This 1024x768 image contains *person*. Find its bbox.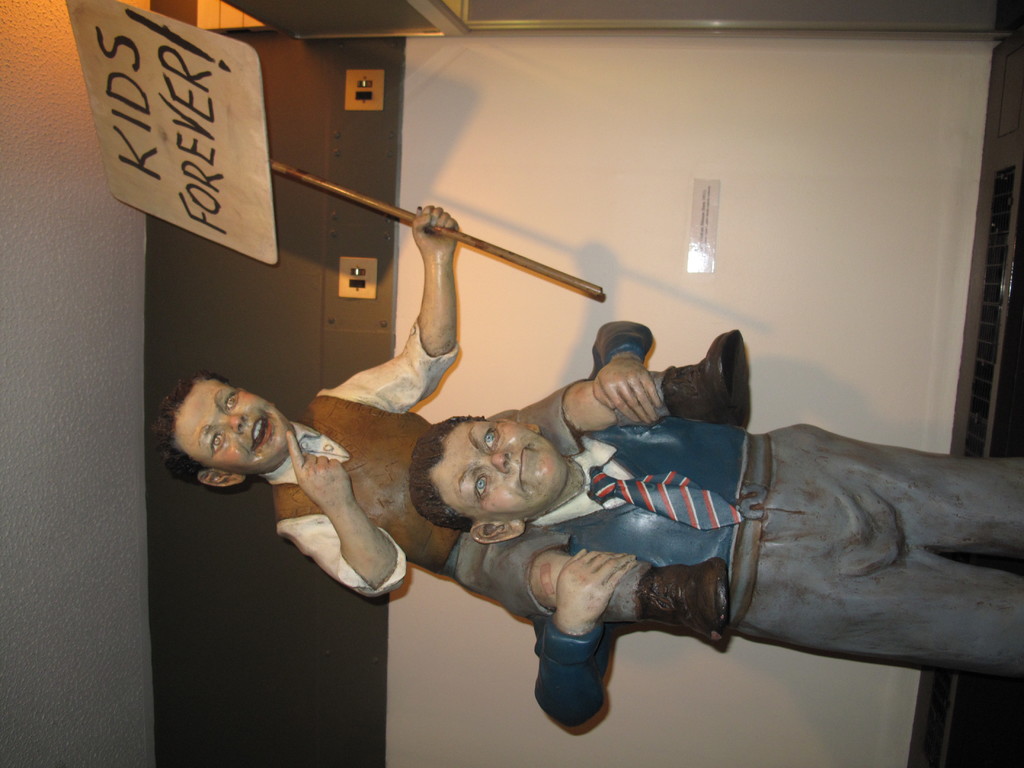
bbox(157, 204, 765, 661).
